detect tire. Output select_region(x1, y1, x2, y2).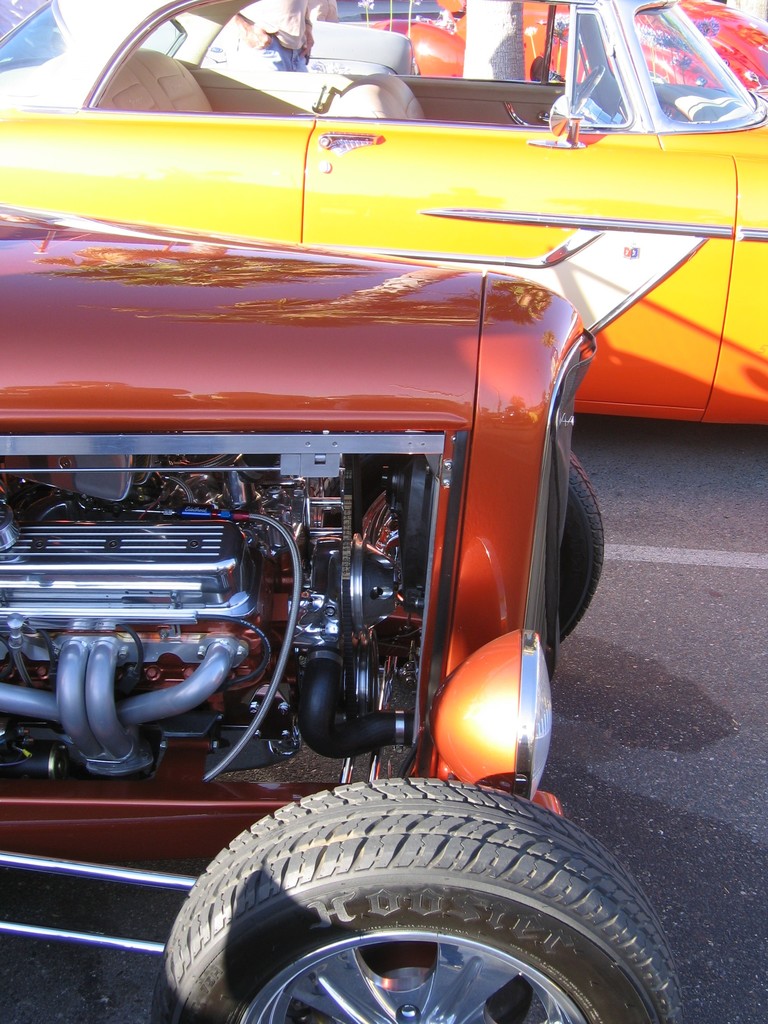
select_region(545, 445, 608, 636).
